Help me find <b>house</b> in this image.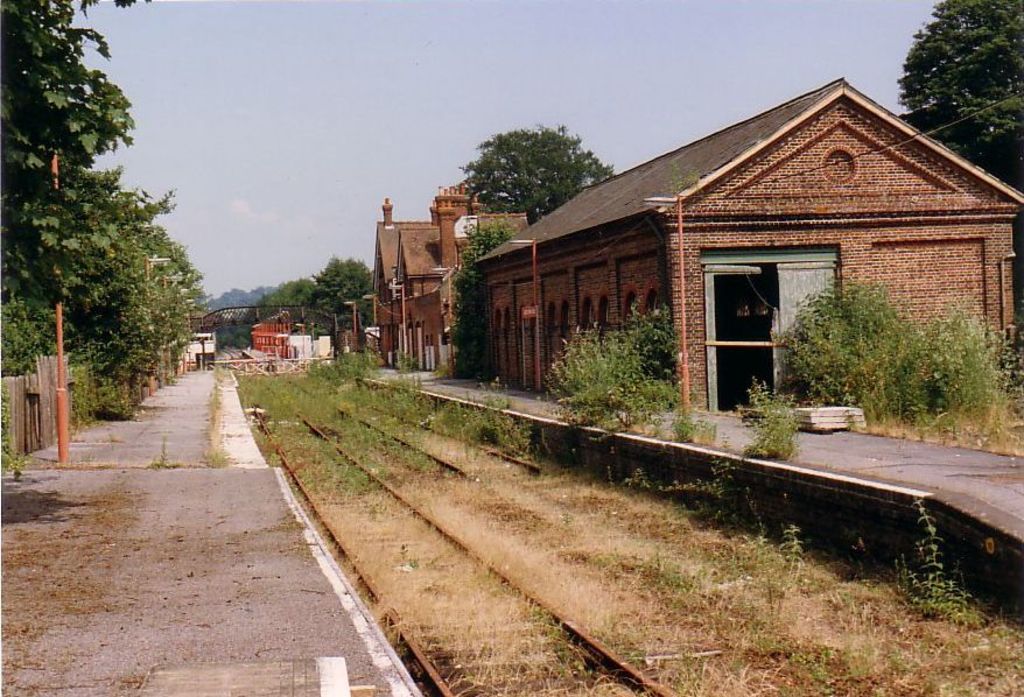
Found it: 462,79,1023,414.
